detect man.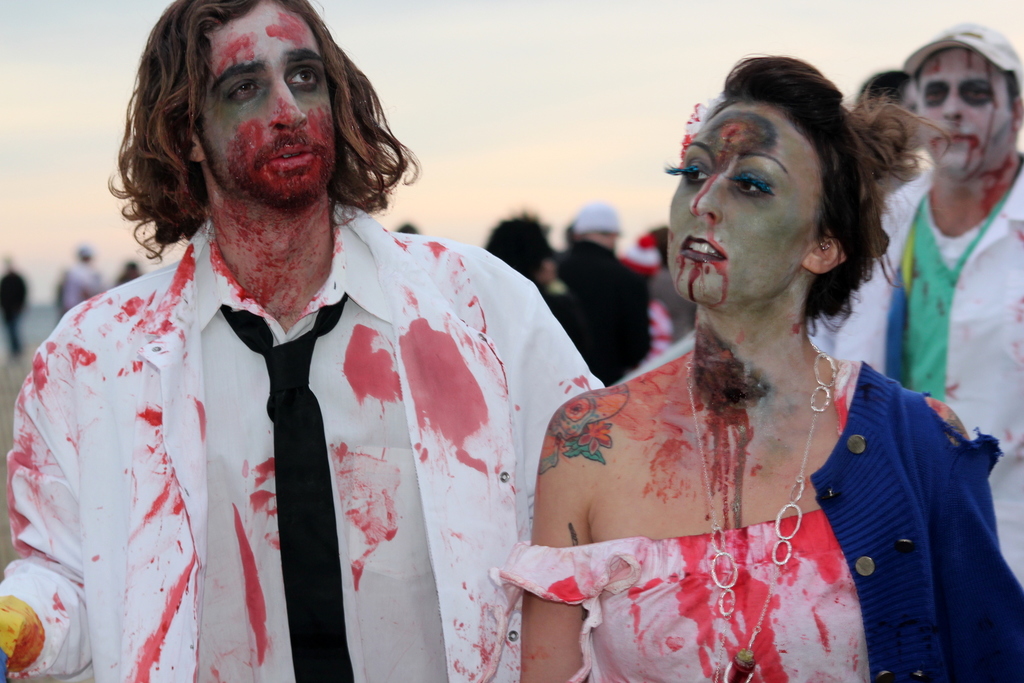
Detected at left=808, top=20, right=1023, bottom=589.
